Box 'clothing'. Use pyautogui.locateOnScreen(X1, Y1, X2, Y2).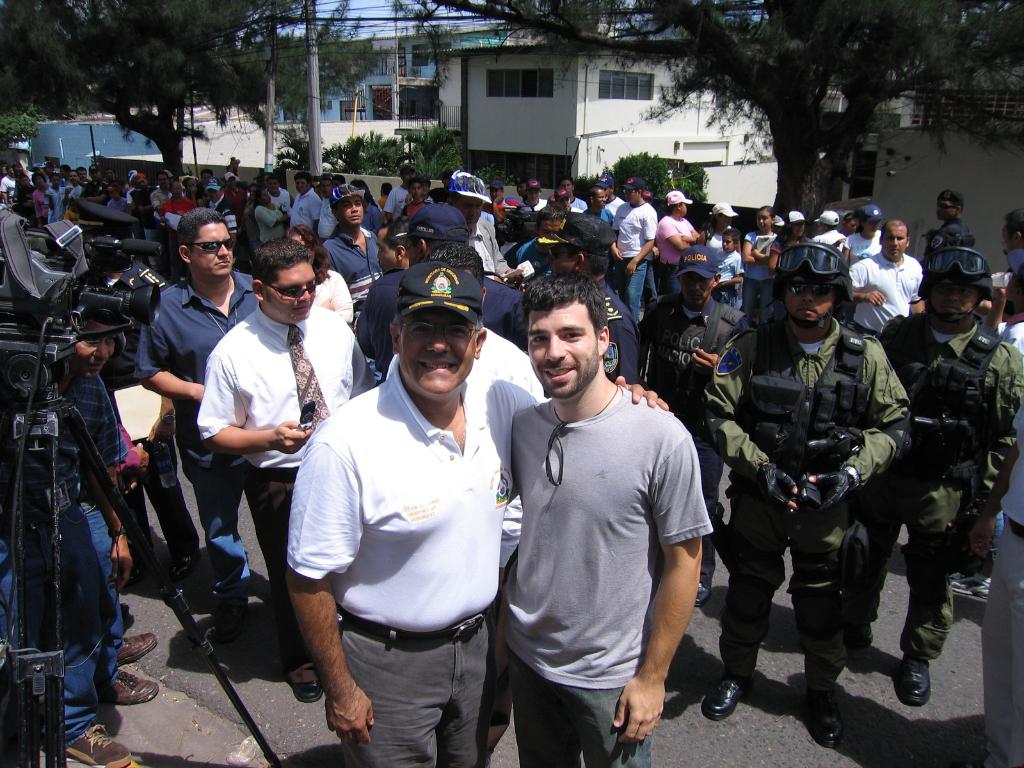
pyautogui.locateOnScreen(270, 180, 292, 211).
